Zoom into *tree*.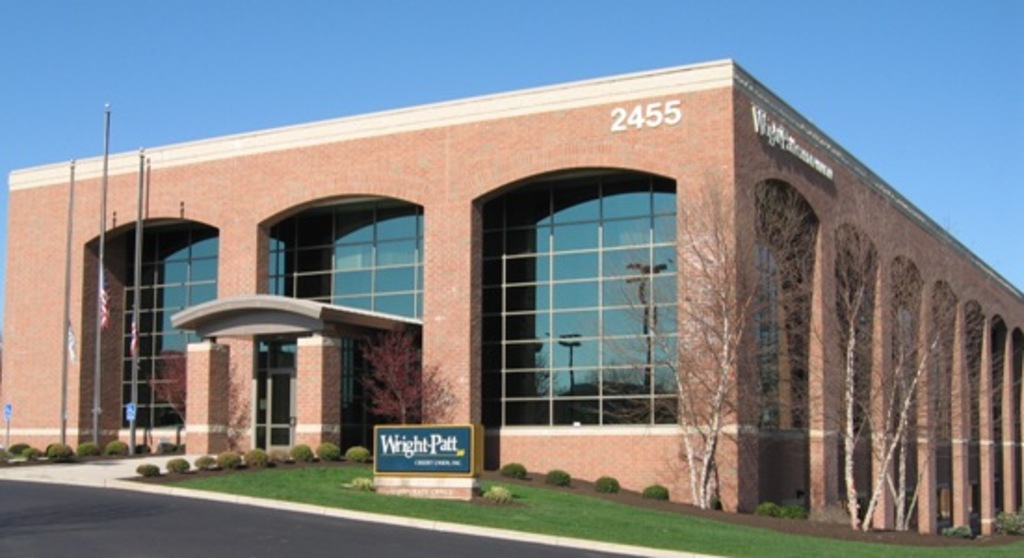
Zoom target: BBox(755, 210, 978, 545).
